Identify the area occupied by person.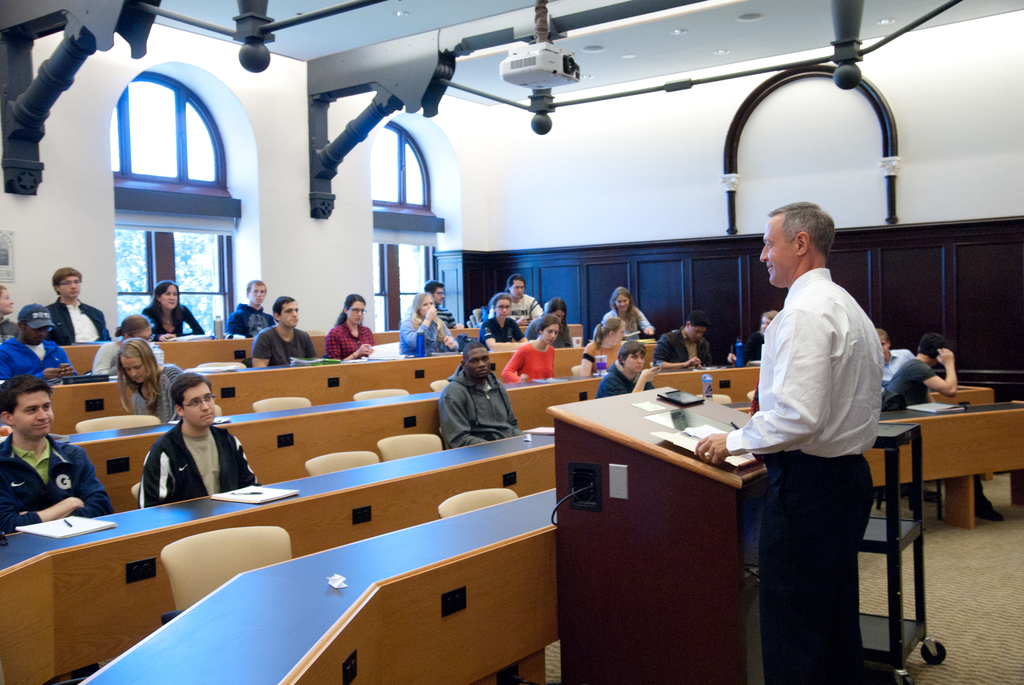
Area: x1=878 y1=332 x2=962 y2=408.
